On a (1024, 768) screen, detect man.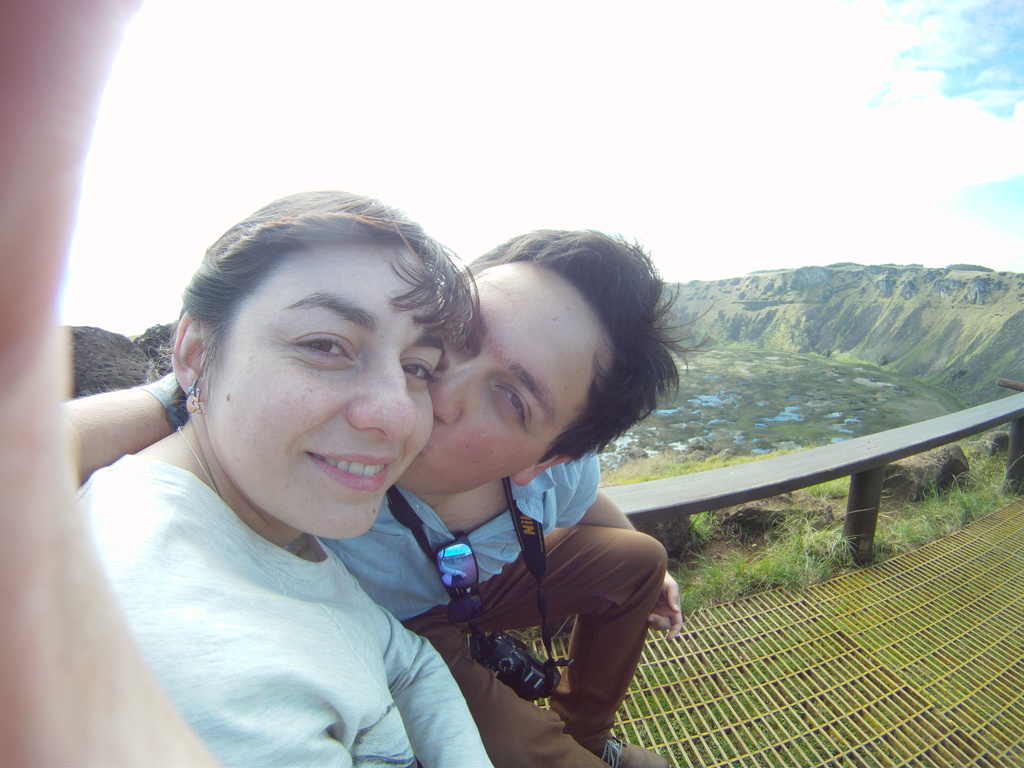
[left=0, top=0, right=691, bottom=767].
